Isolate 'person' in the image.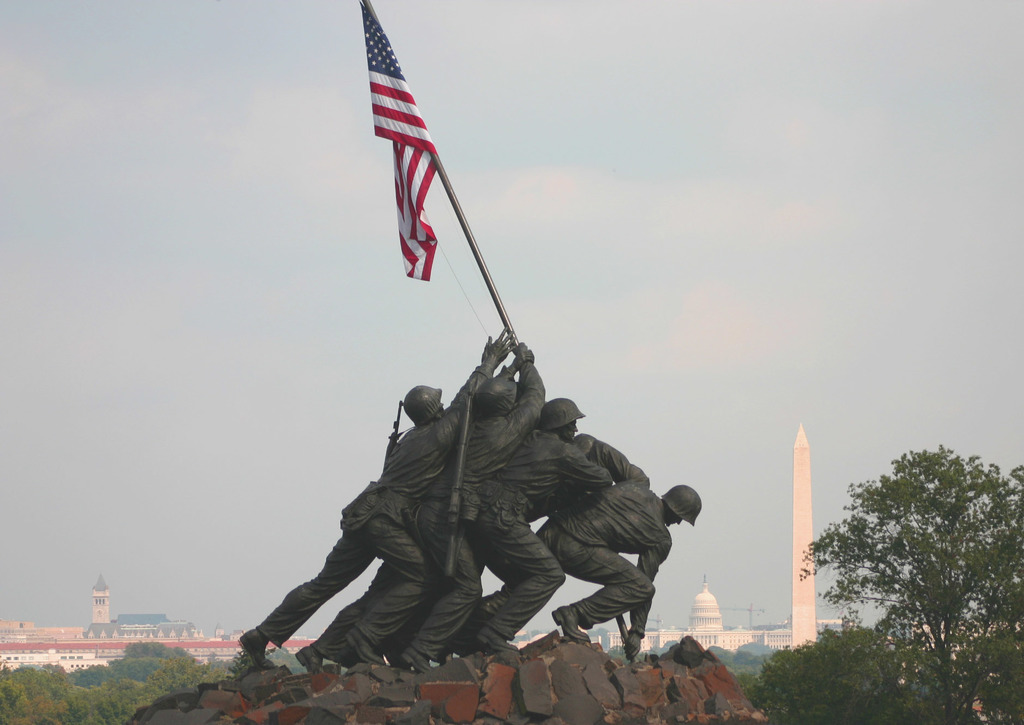
Isolated region: box(452, 431, 703, 662).
